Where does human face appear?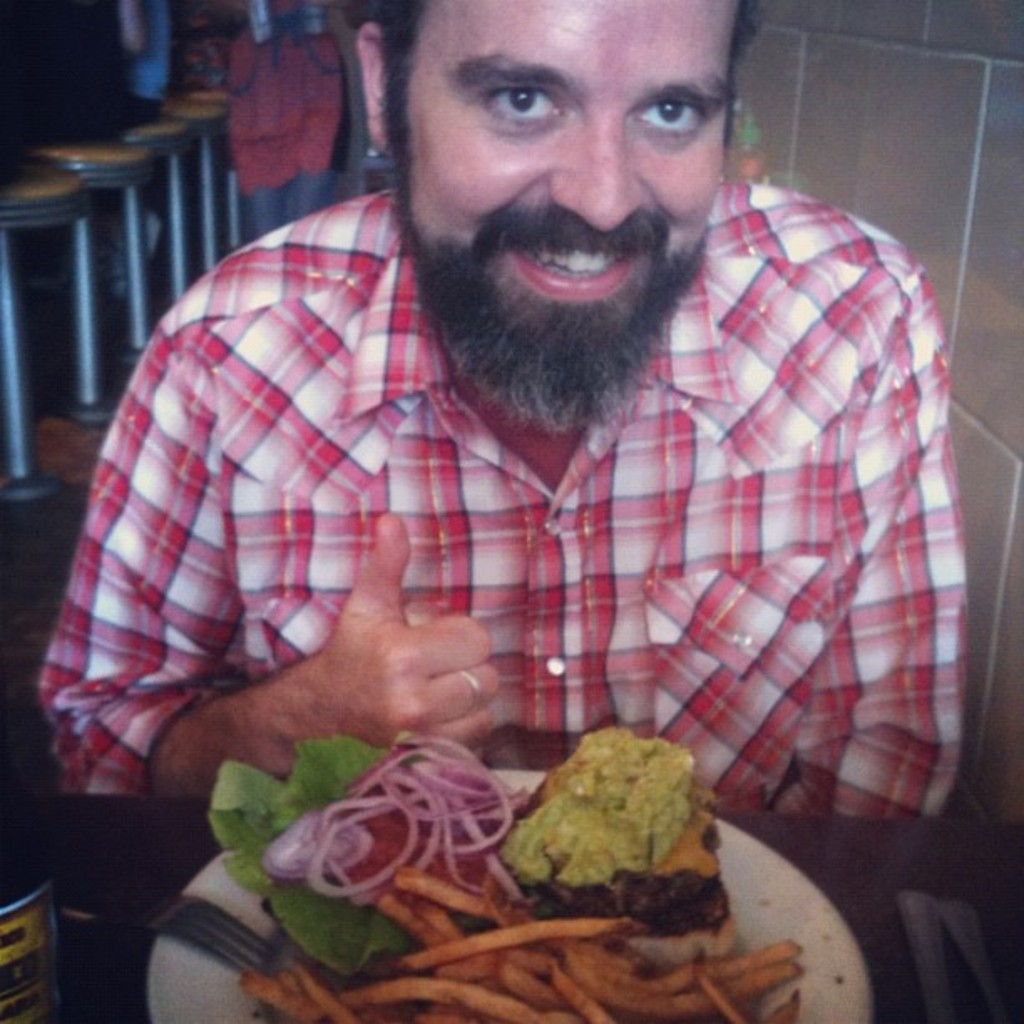
Appears at {"left": 392, "top": 0, "right": 738, "bottom": 430}.
